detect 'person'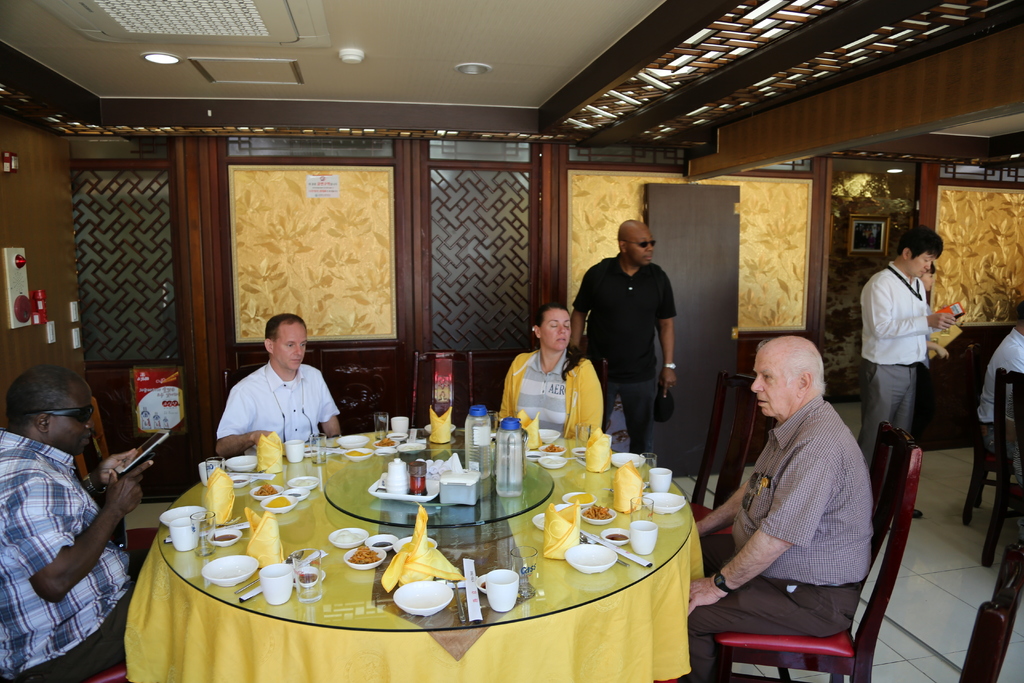
left=857, top=226, right=958, bottom=523
